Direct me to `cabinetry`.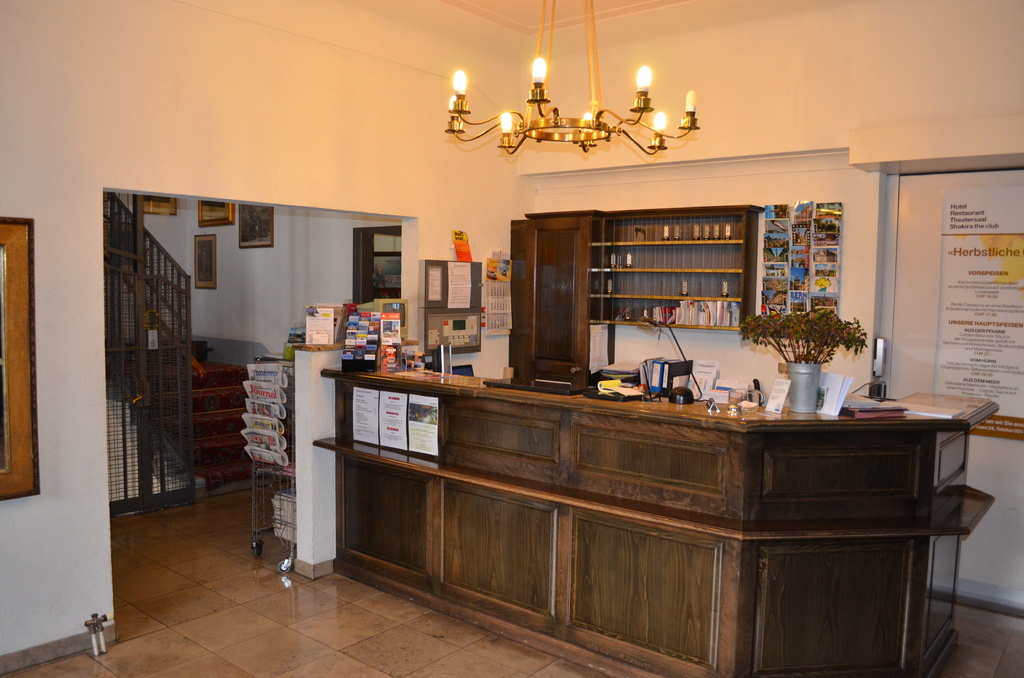
Direction: bbox(237, 254, 969, 677).
